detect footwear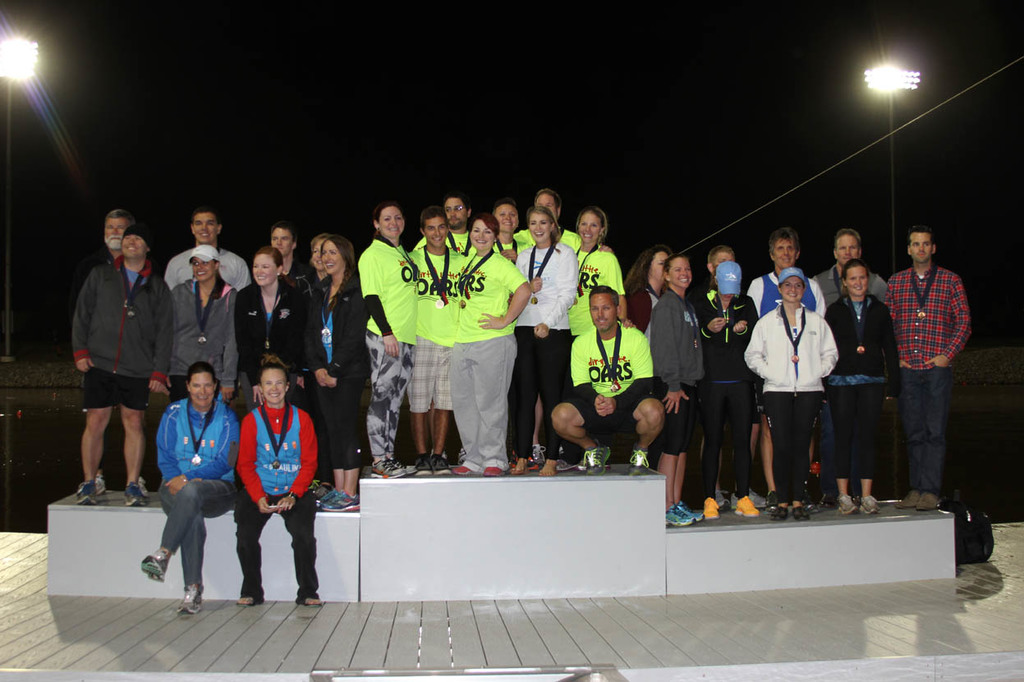
bbox=[793, 505, 813, 520]
